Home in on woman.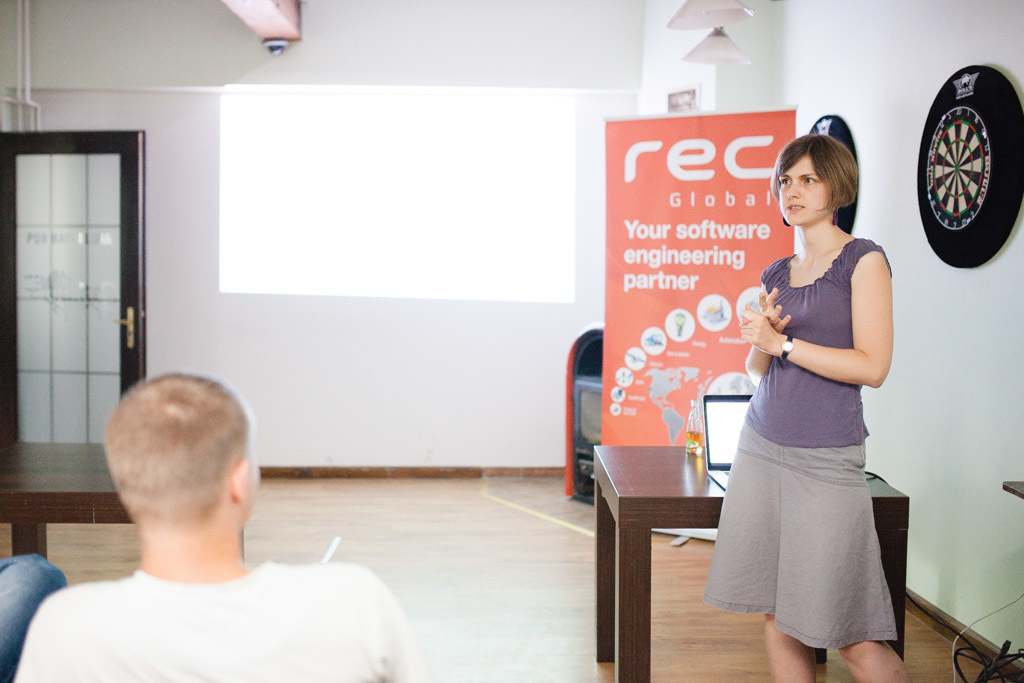
Homed in at select_region(727, 120, 917, 664).
